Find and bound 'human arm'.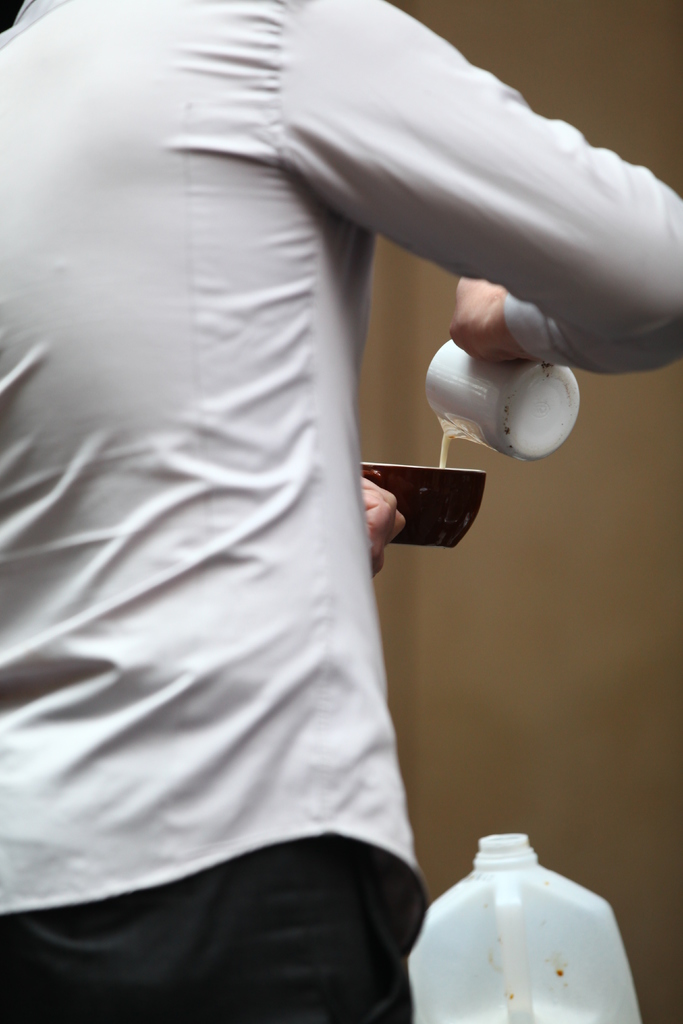
Bound: (259, 61, 682, 386).
